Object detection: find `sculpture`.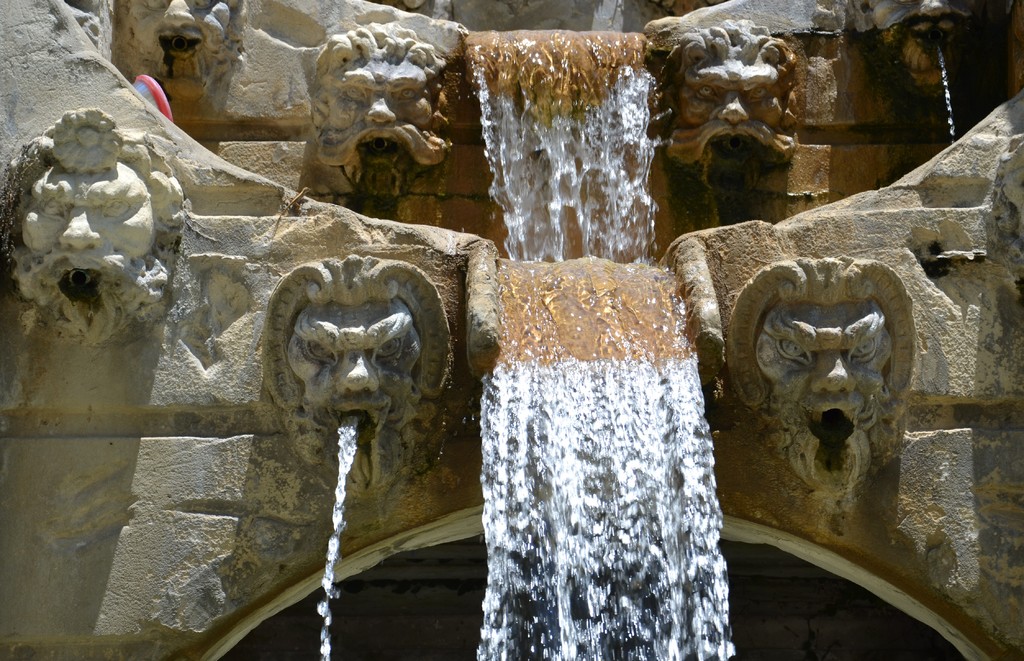
127:0:246:97.
